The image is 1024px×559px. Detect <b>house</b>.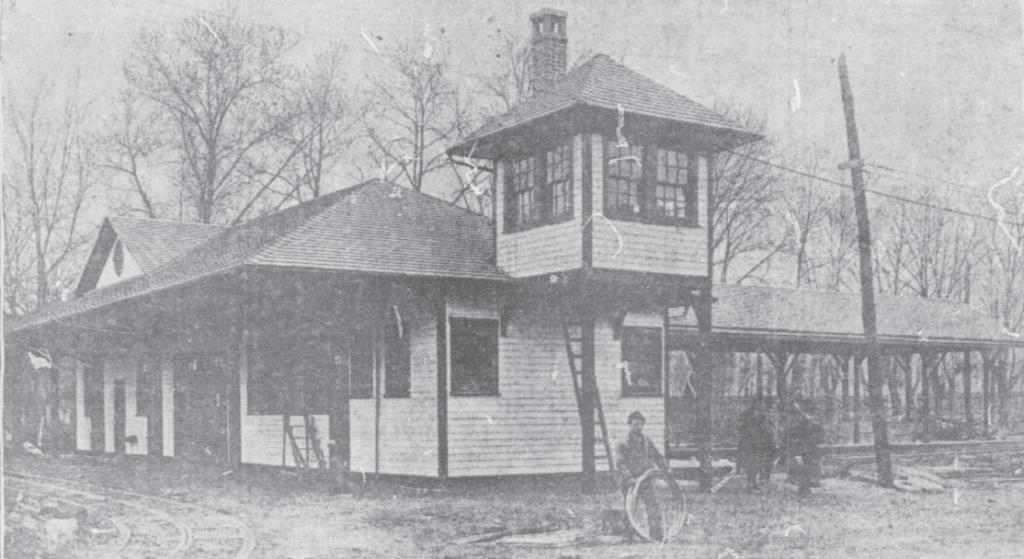
Detection: pyautogui.locateOnScreen(0, 0, 1010, 483).
